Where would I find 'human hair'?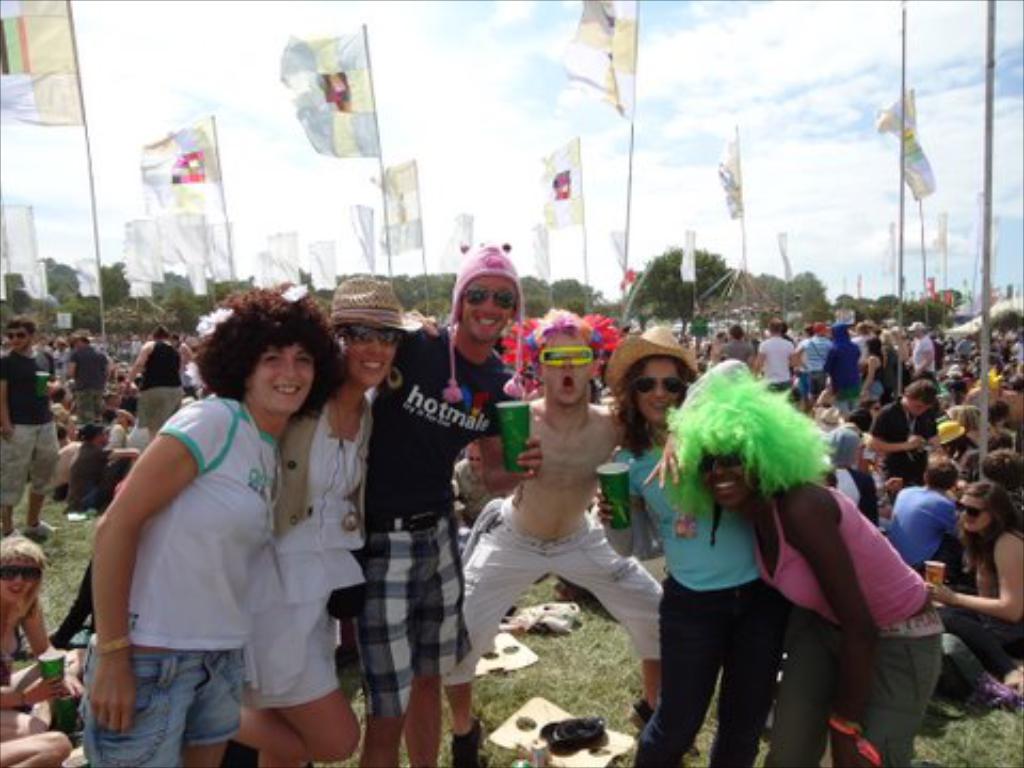
At bbox=(151, 322, 169, 335).
